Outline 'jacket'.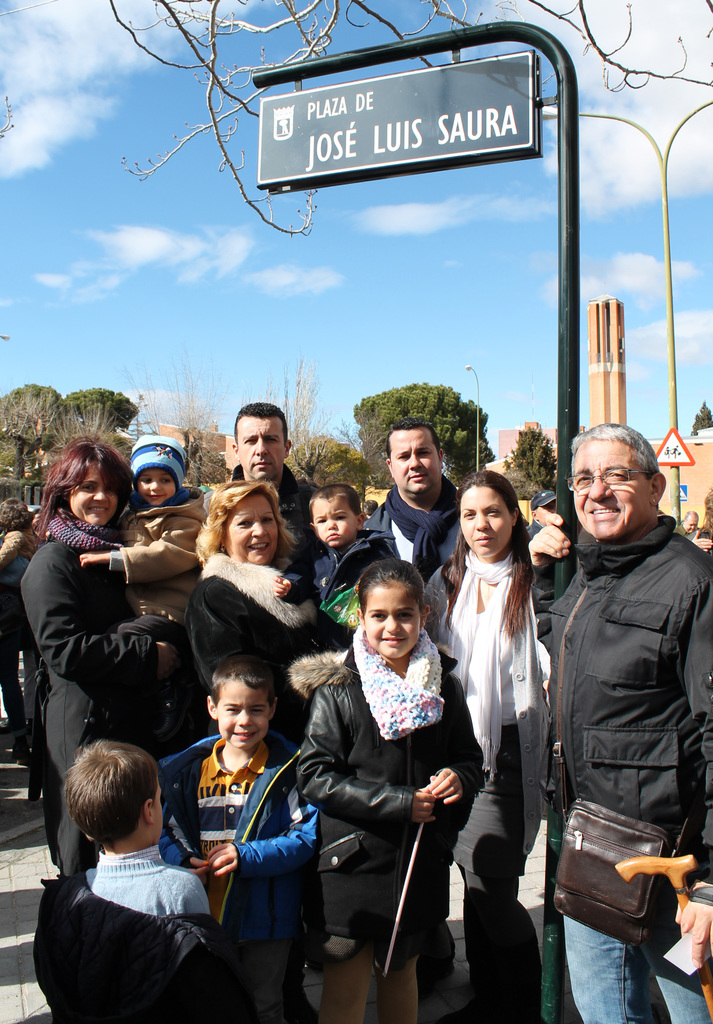
Outline: bbox(99, 484, 212, 612).
